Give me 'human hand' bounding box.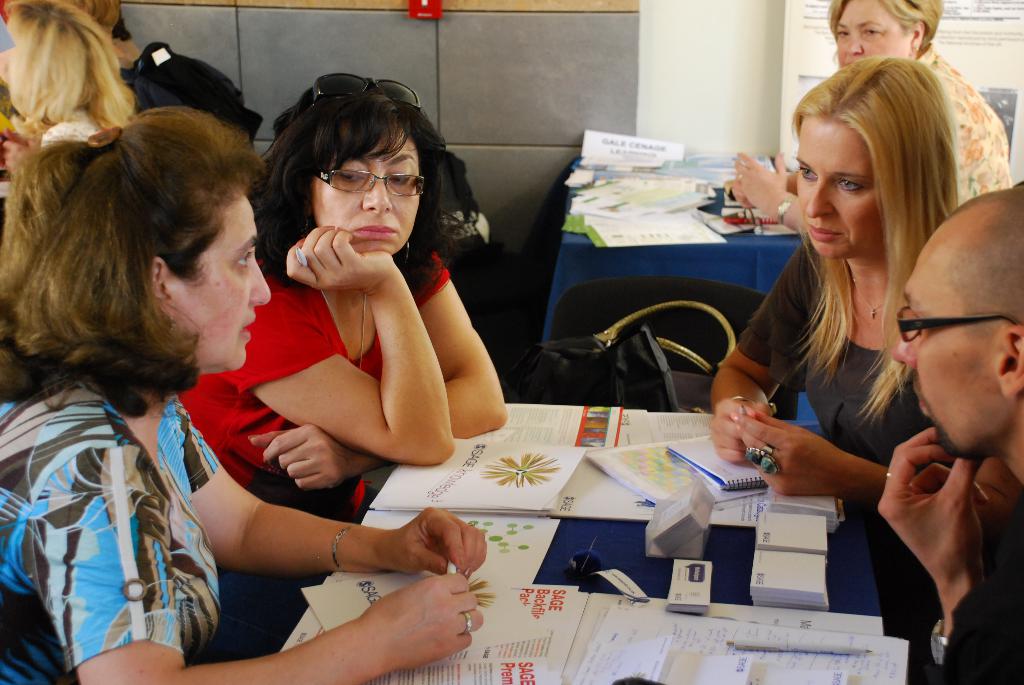
Rect(705, 395, 770, 467).
